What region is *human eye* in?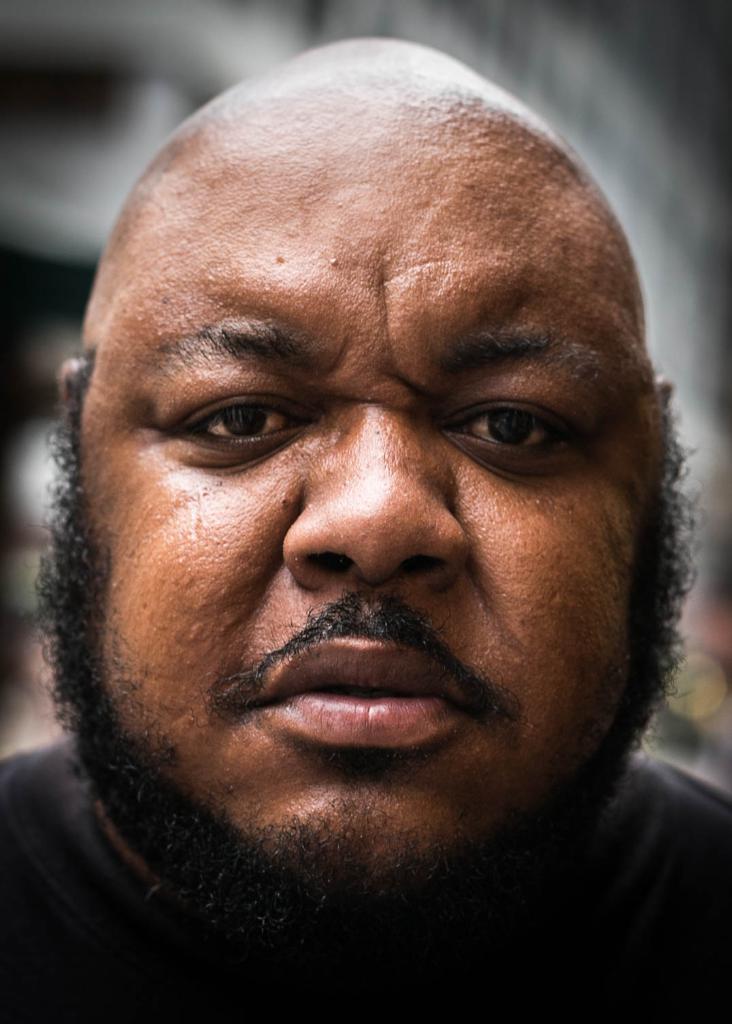
select_region(425, 368, 611, 490).
